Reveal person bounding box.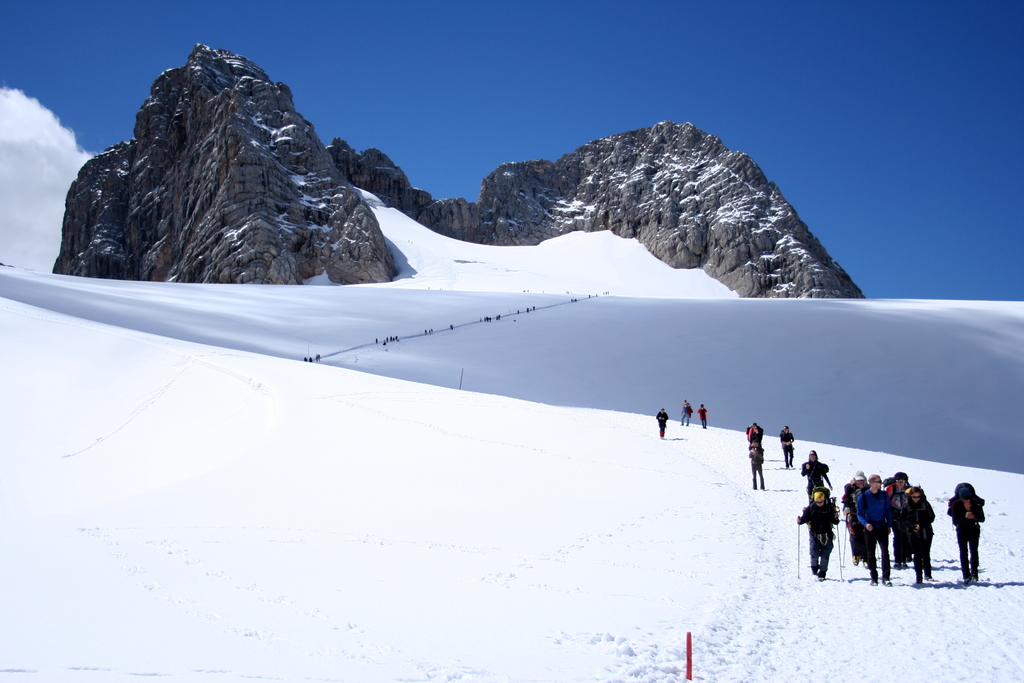
Revealed: box(695, 402, 707, 428).
